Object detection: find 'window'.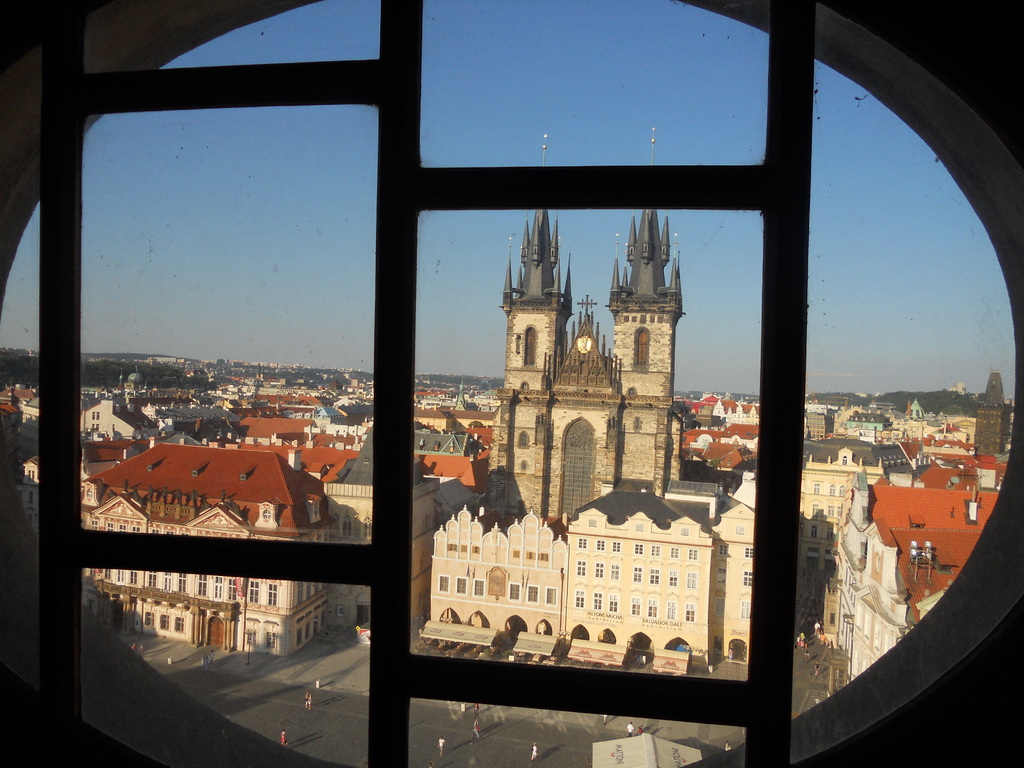
l=743, t=549, r=753, b=559.
